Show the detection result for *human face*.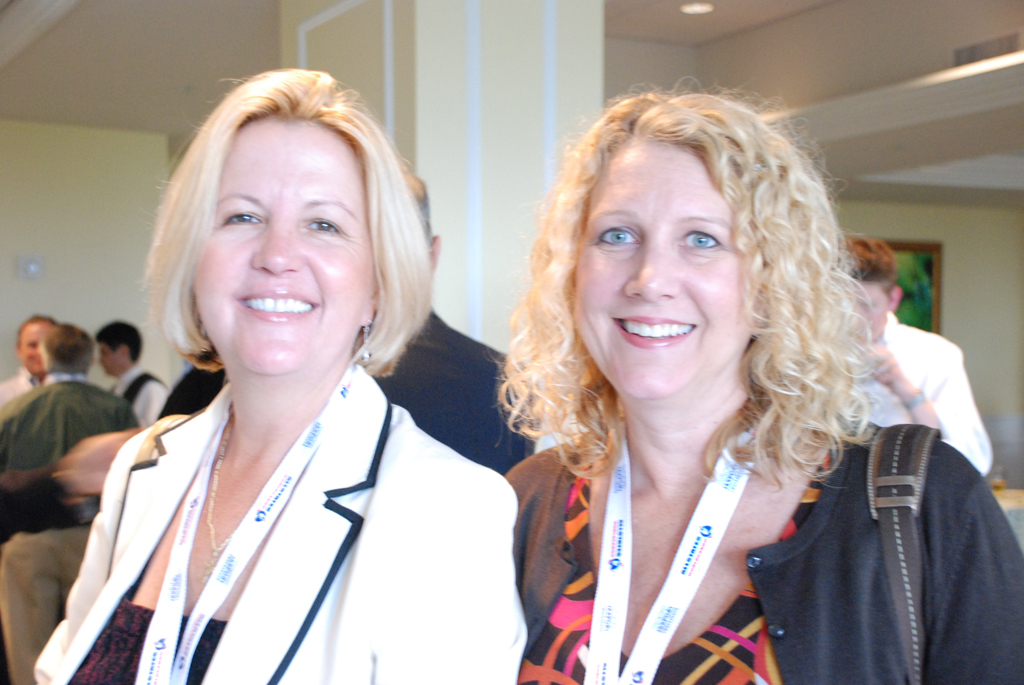
<box>861,283,891,342</box>.
